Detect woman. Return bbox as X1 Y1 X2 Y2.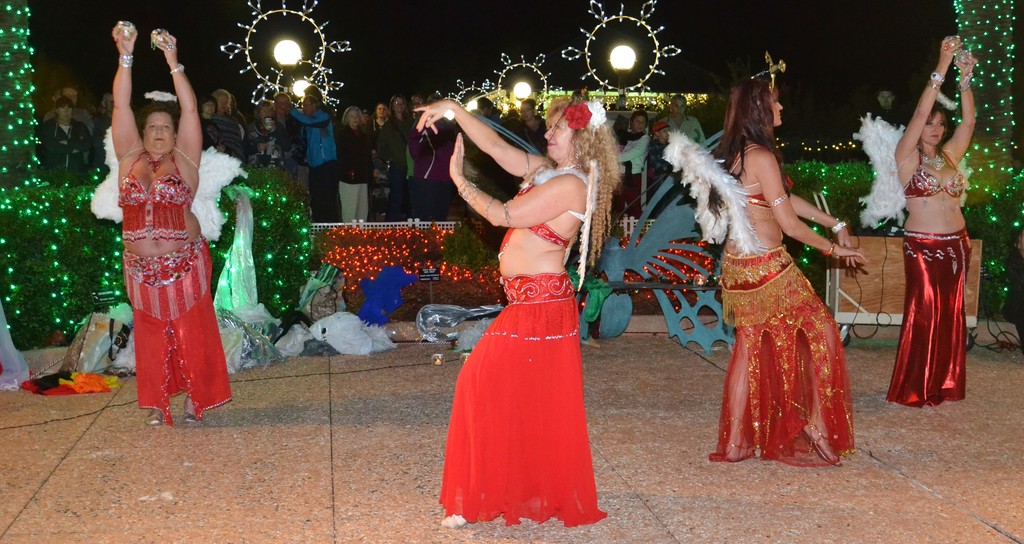
200 95 220 158.
